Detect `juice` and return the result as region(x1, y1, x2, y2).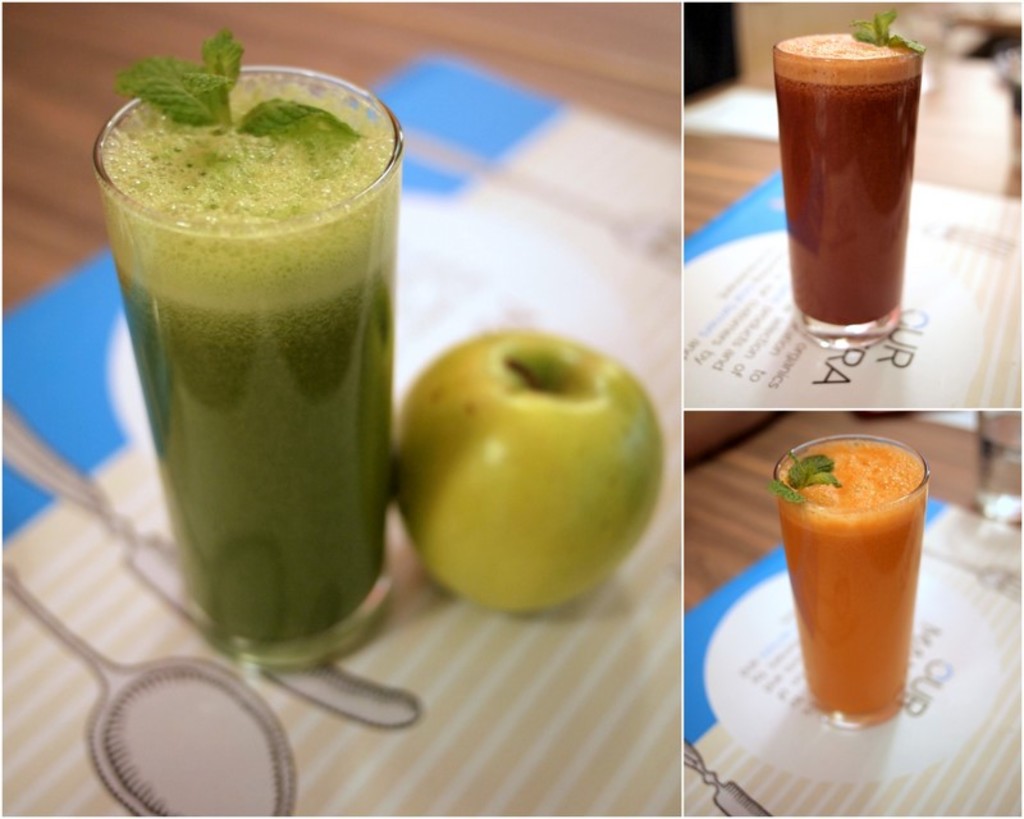
region(769, 32, 929, 325).
